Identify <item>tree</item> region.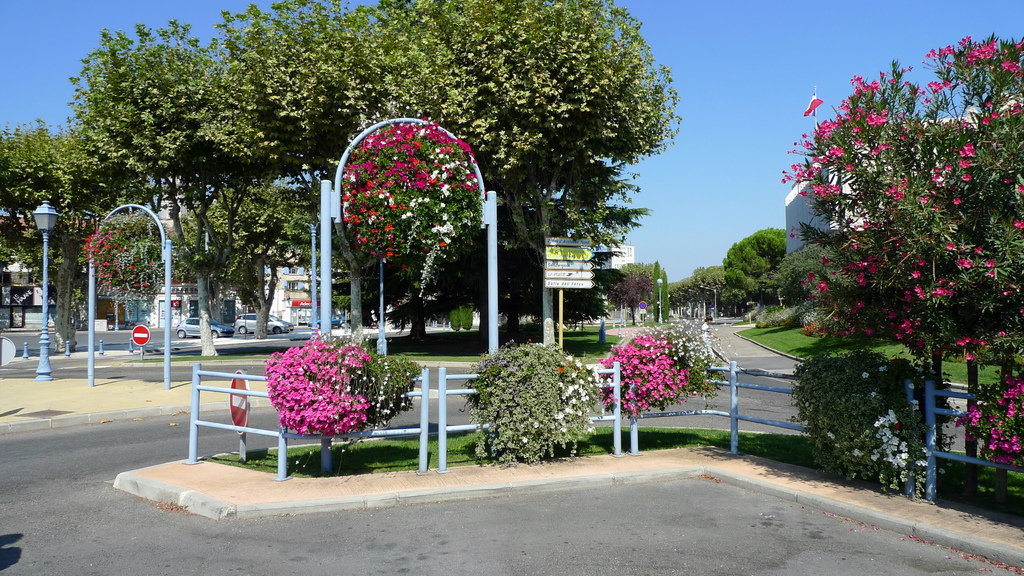
Region: 960, 381, 1023, 482.
